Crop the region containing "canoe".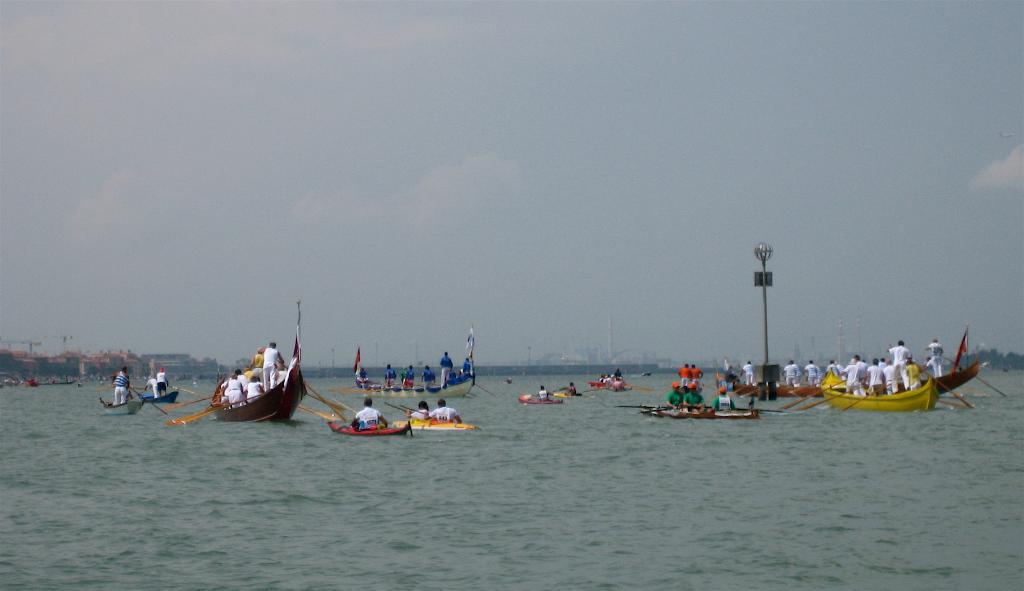
Crop region: select_region(329, 421, 414, 440).
